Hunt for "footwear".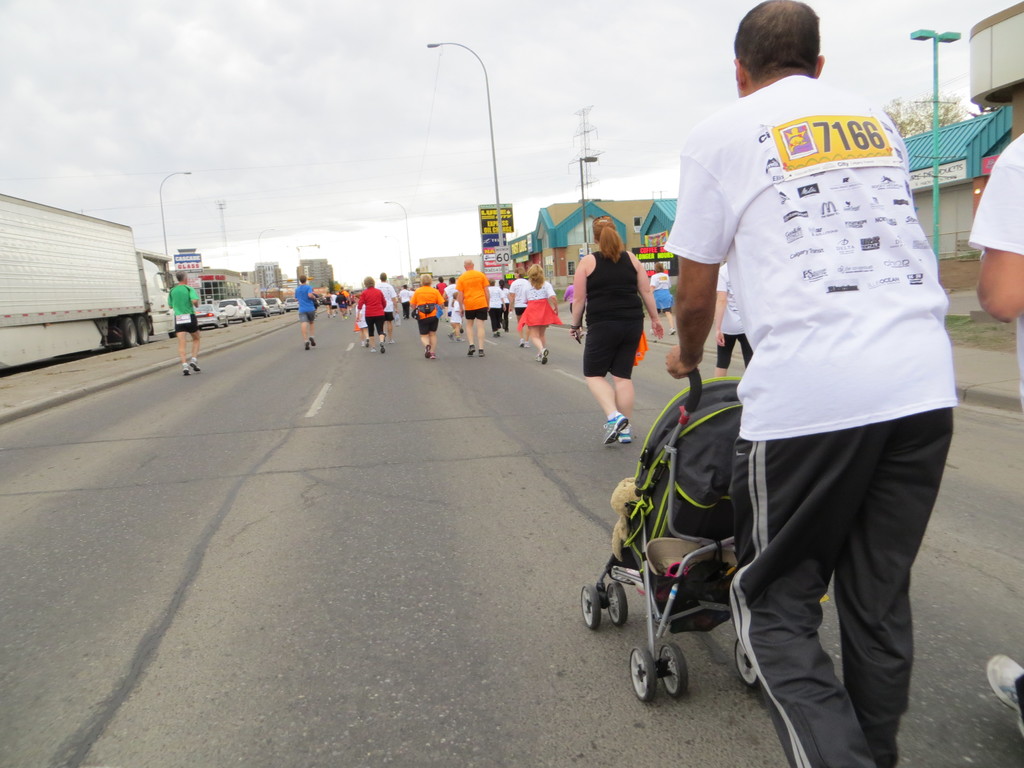
Hunted down at 467, 344, 475, 356.
